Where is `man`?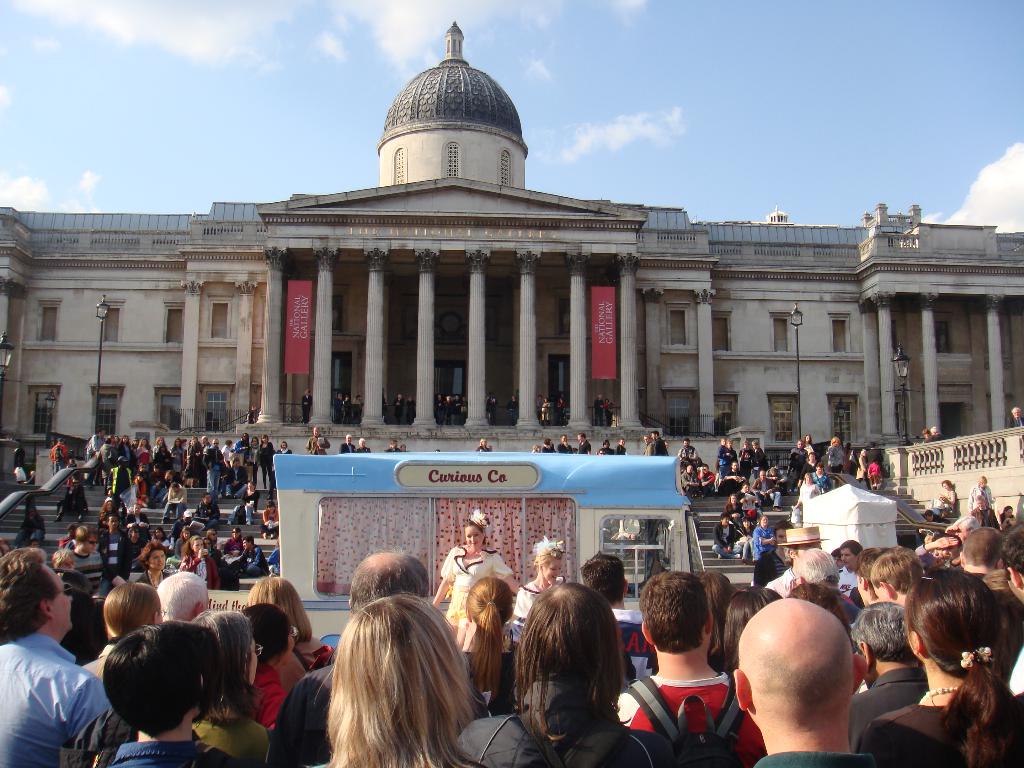
(x1=266, y1=547, x2=488, y2=767).
